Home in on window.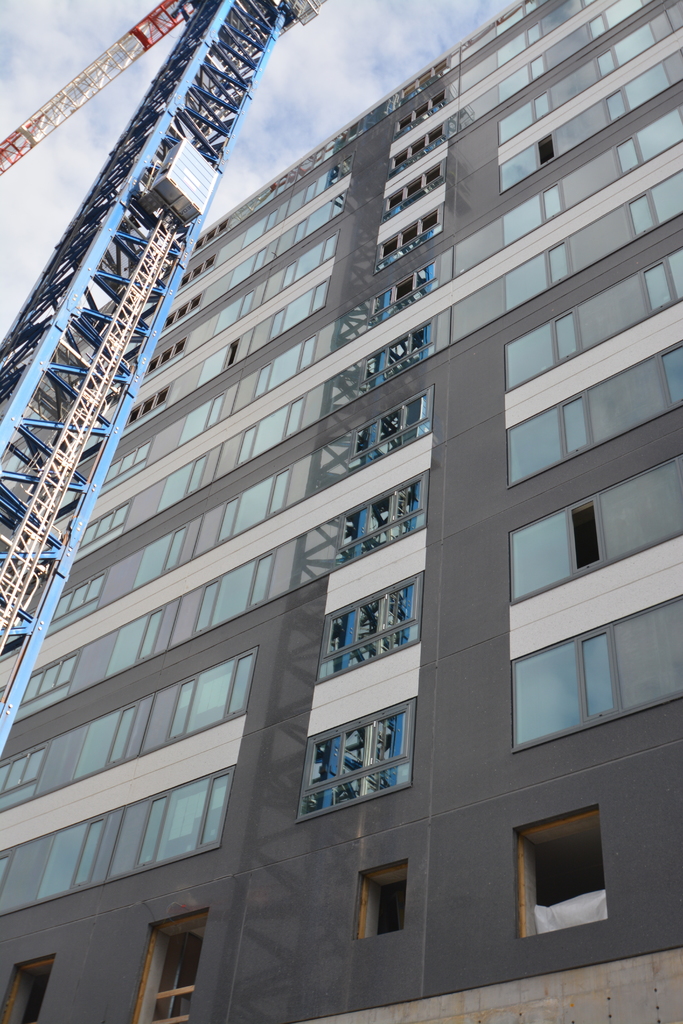
Homed in at [33,813,110,899].
